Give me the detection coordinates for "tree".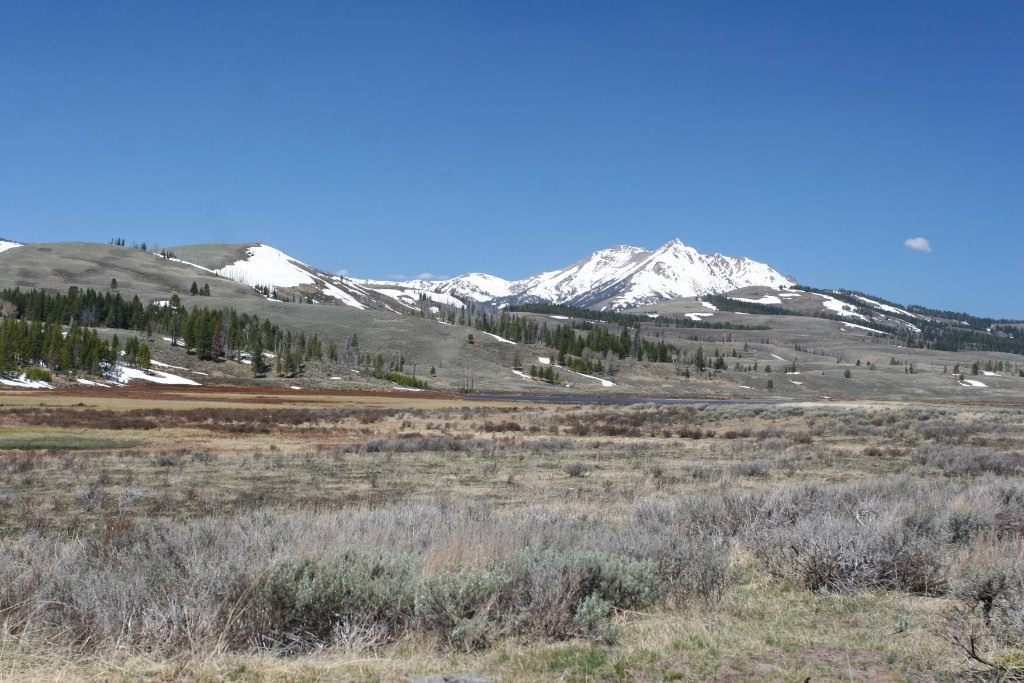
x1=127 y1=328 x2=137 y2=347.
